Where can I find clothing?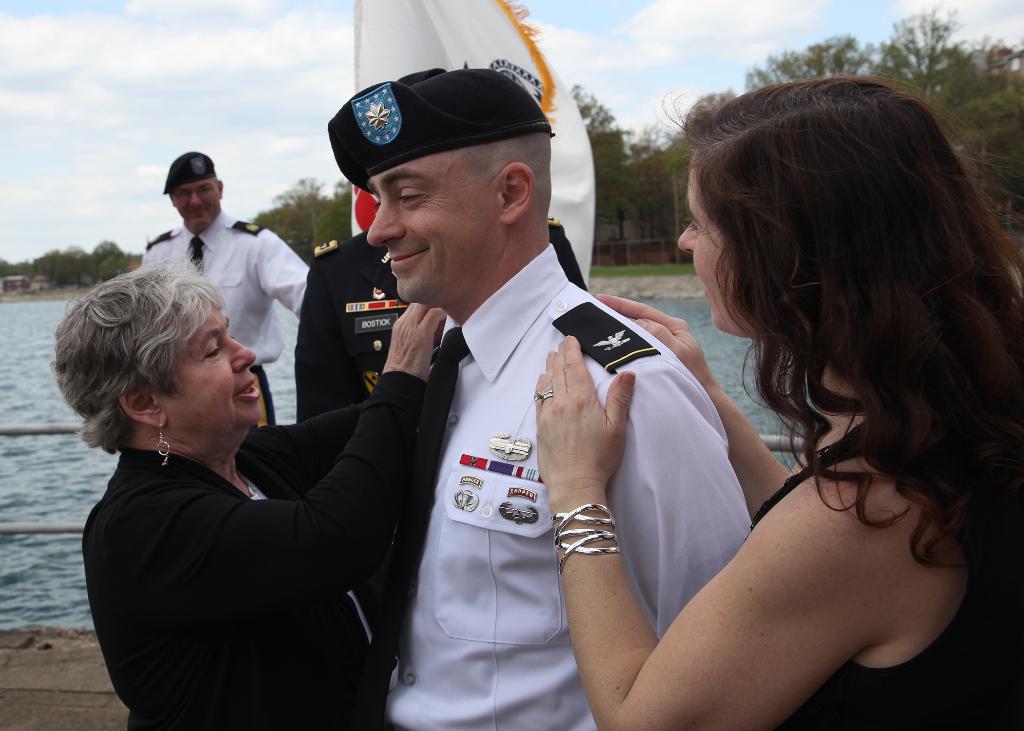
You can find it at [x1=751, y1=417, x2=1023, y2=730].
